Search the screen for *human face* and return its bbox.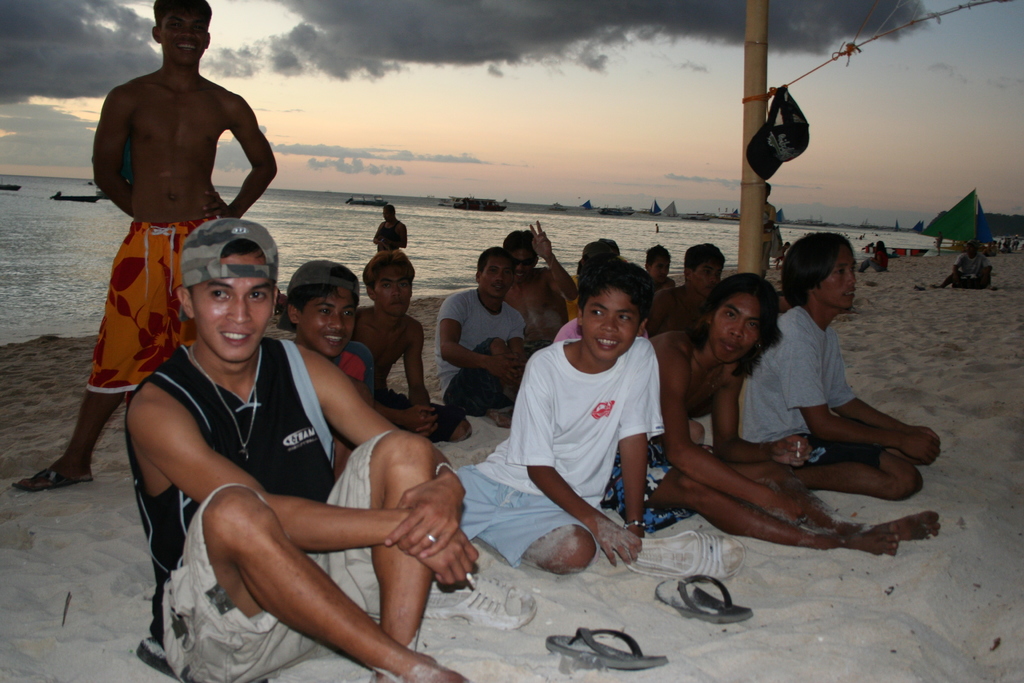
Found: [584, 288, 637, 362].
